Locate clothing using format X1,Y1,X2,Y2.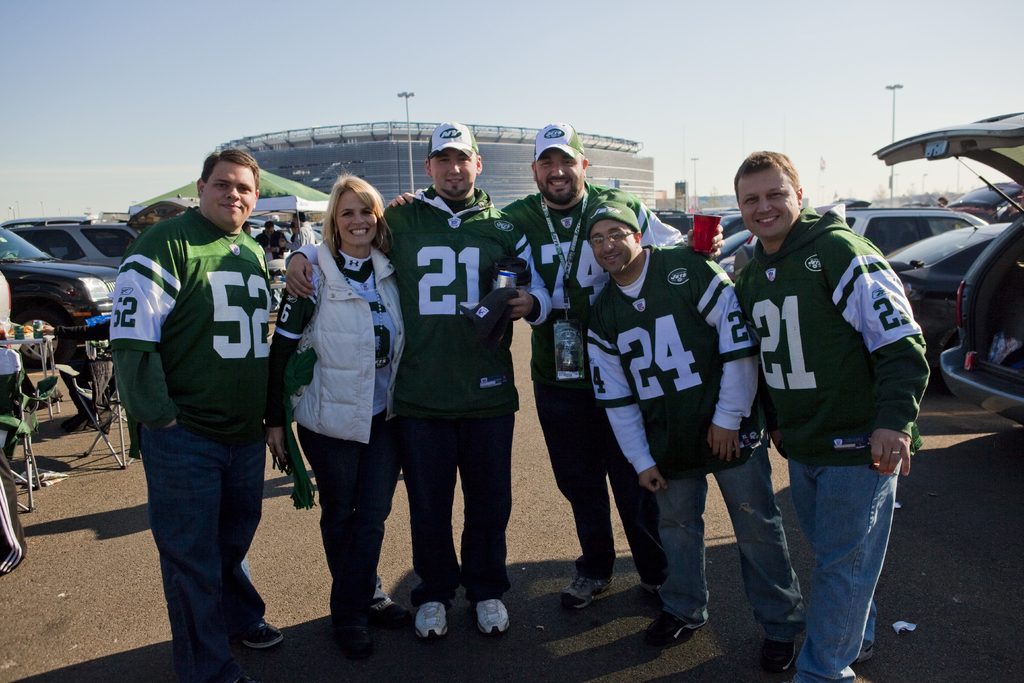
584,248,817,646.
